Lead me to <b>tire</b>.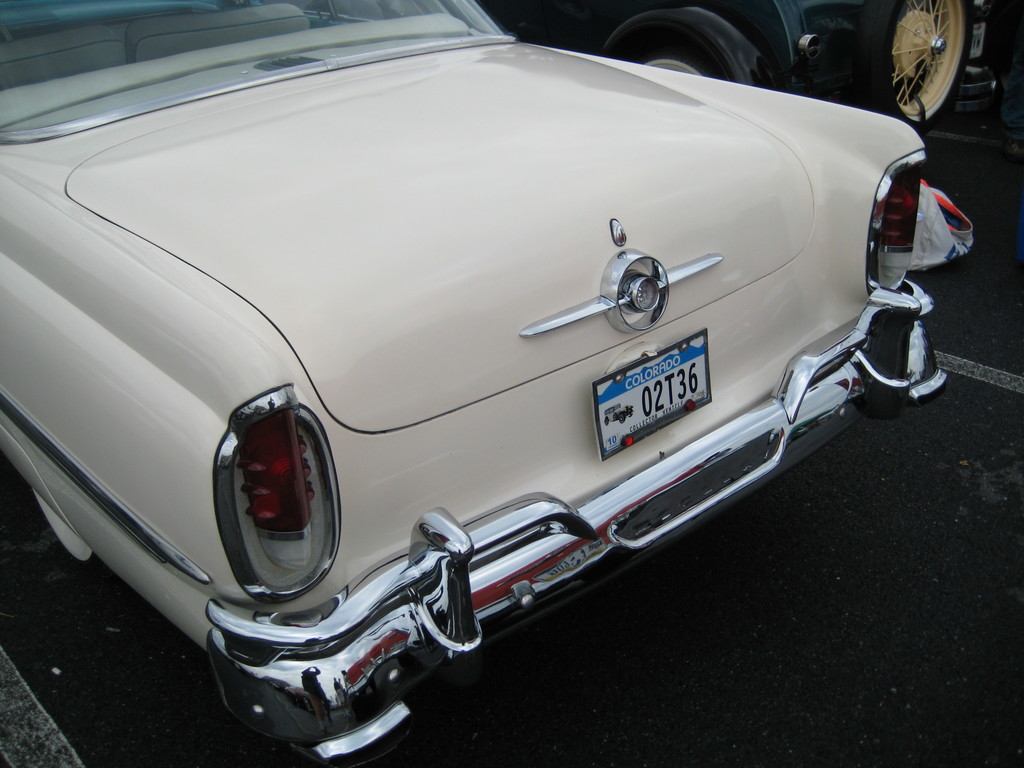
Lead to {"x1": 604, "y1": 21, "x2": 730, "y2": 82}.
